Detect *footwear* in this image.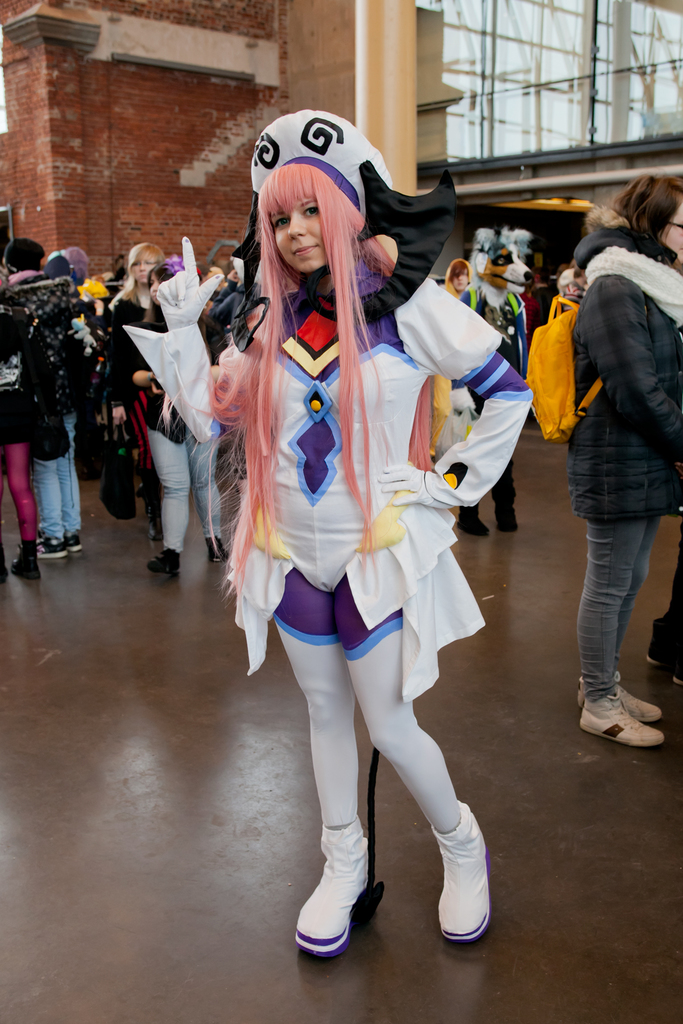
Detection: (x1=36, y1=538, x2=81, y2=558).
